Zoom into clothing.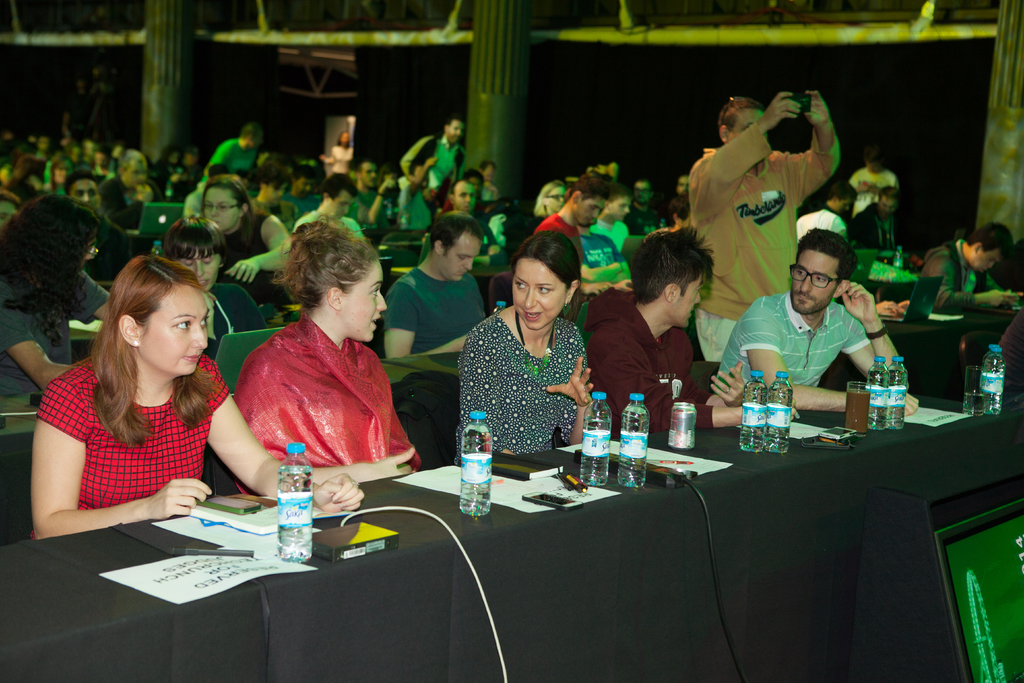
Zoom target: rect(797, 201, 850, 237).
